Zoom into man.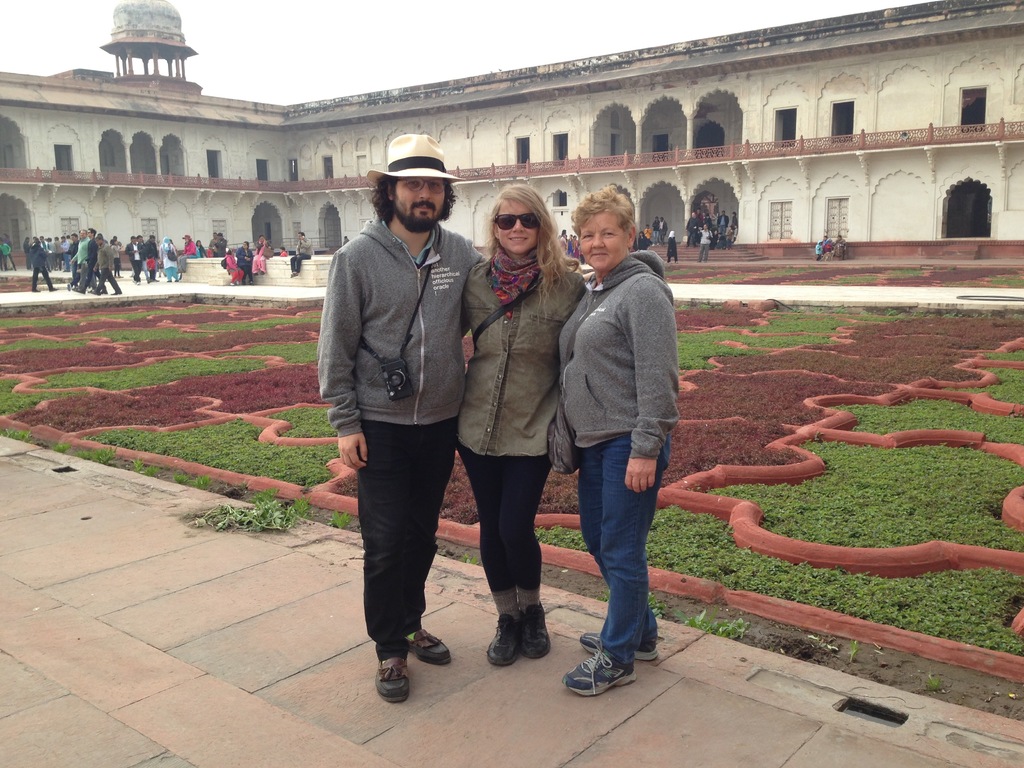
Zoom target: 289, 230, 313, 279.
